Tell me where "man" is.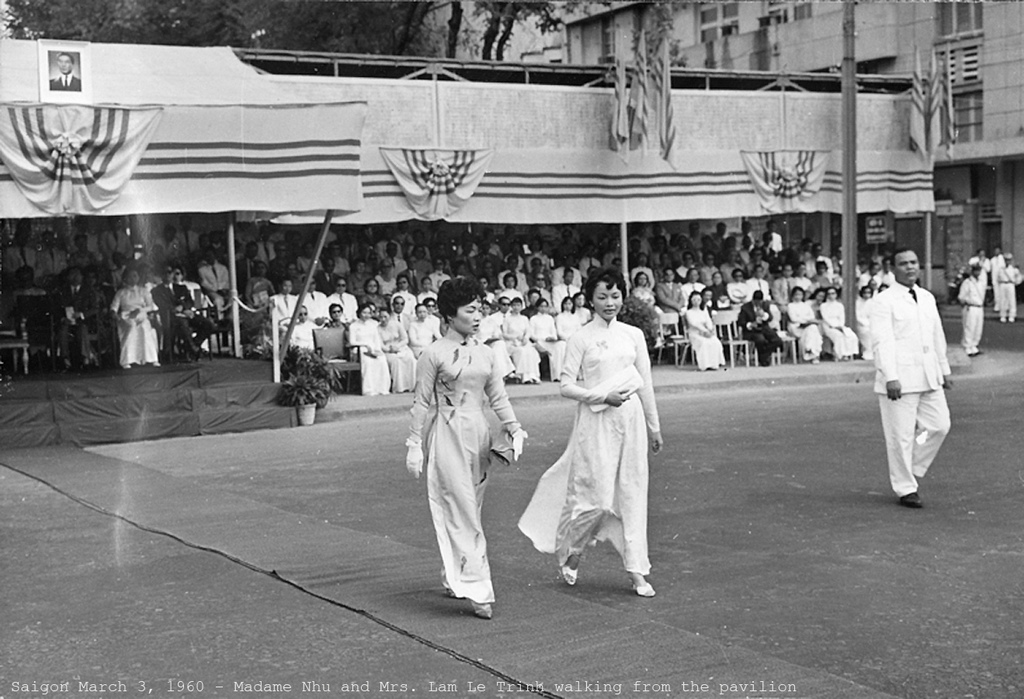
"man" is at x1=46, y1=53, x2=82, y2=91.
